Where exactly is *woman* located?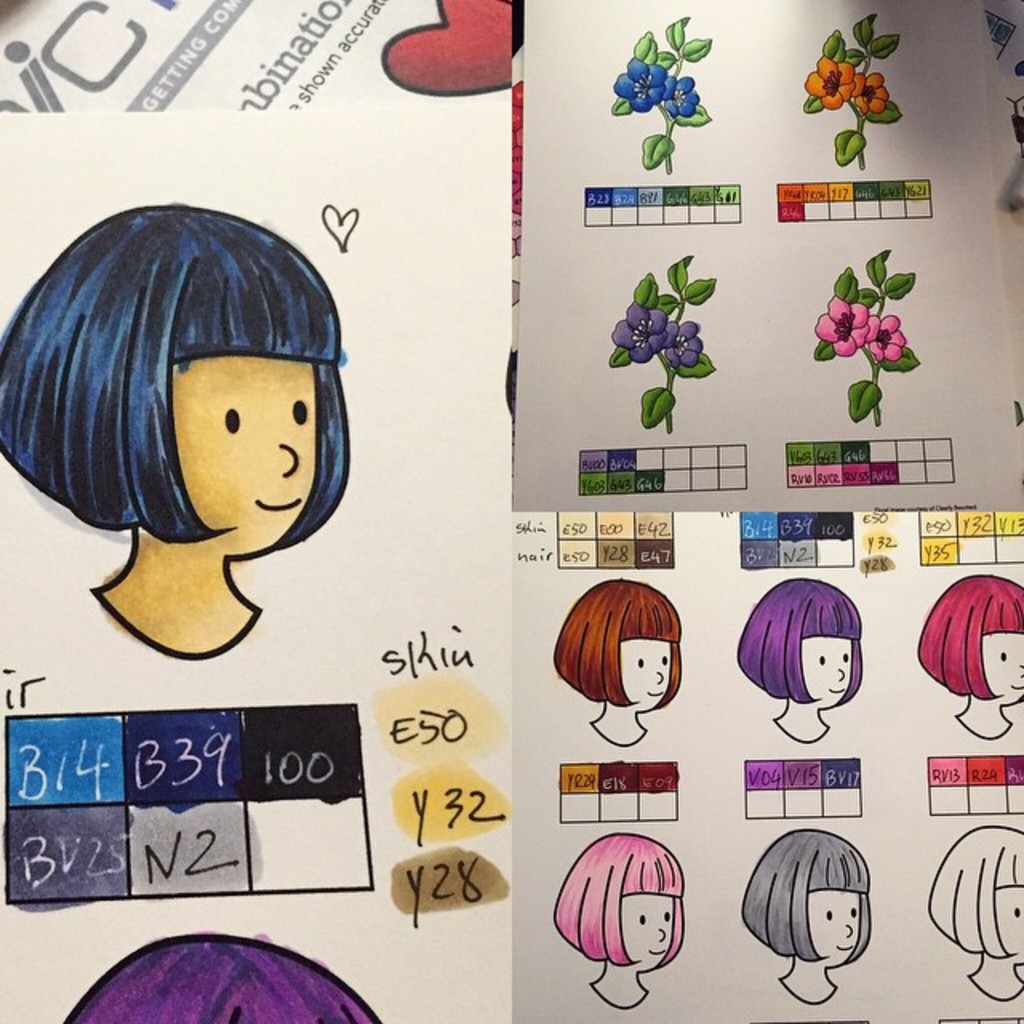
Its bounding box is <bbox>926, 821, 1022, 1003</bbox>.
